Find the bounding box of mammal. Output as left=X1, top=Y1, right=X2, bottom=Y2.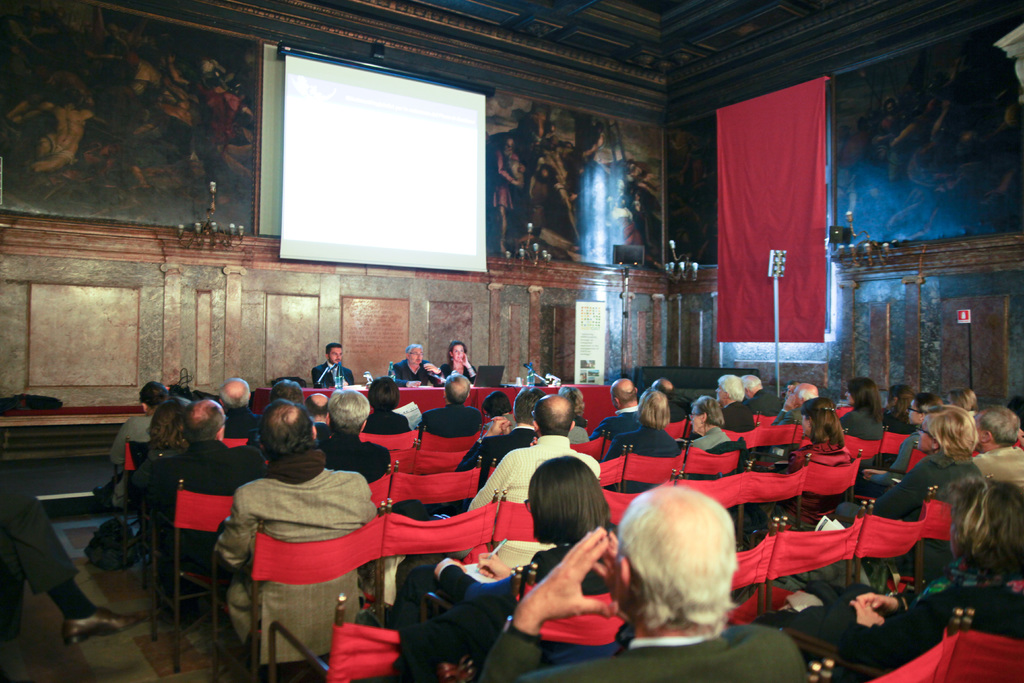
left=785, top=478, right=1023, bottom=679.
